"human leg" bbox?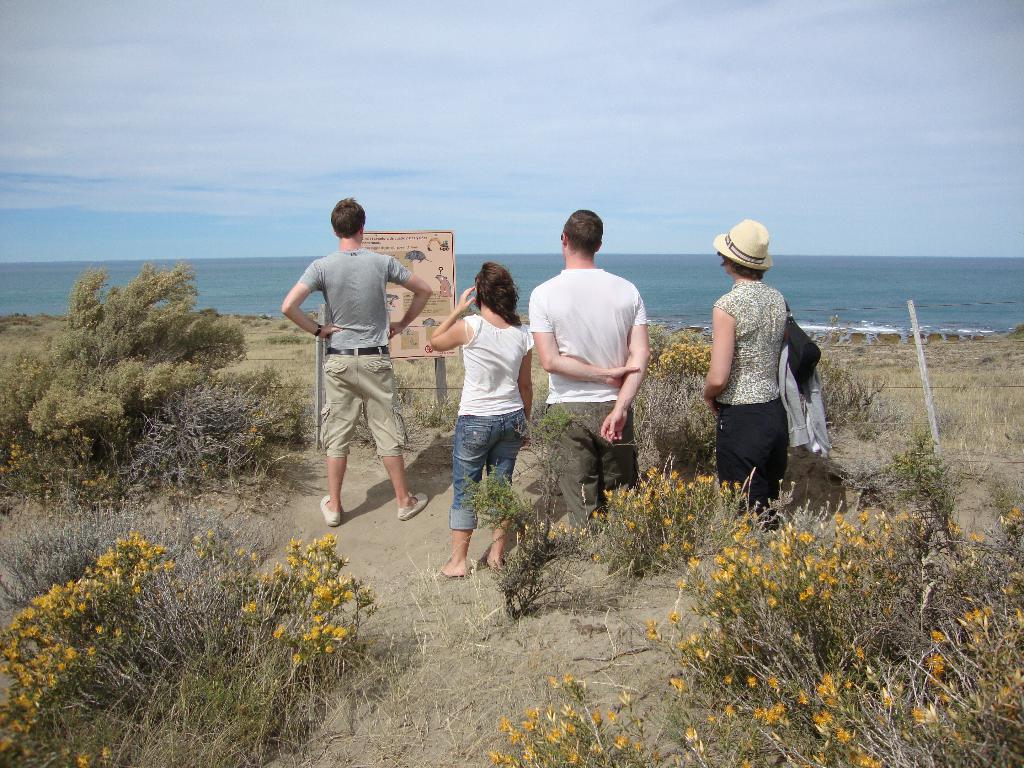
[x1=600, y1=410, x2=635, y2=483]
